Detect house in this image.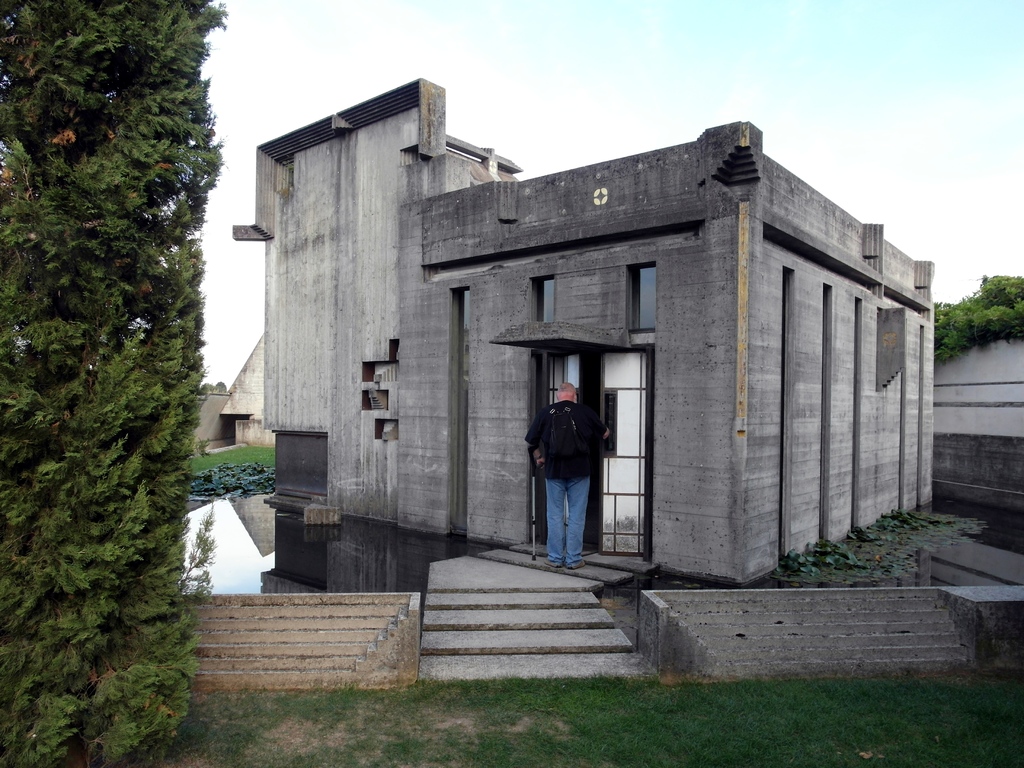
Detection: <bbox>925, 321, 1023, 515</bbox>.
